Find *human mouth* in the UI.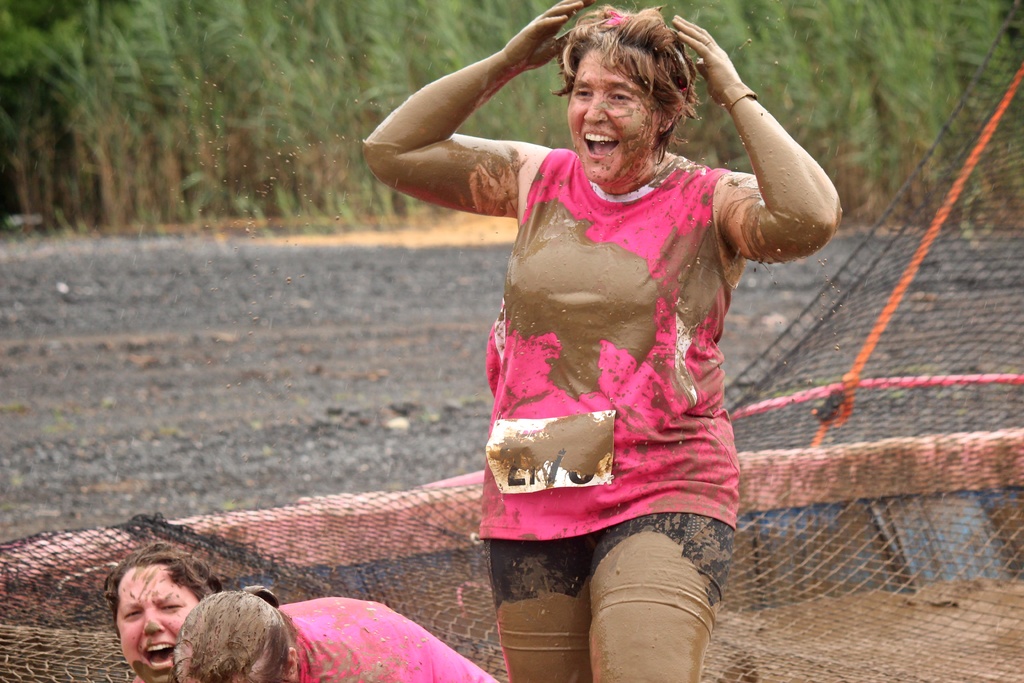
UI element at locate(584, 133, 616, 160).
